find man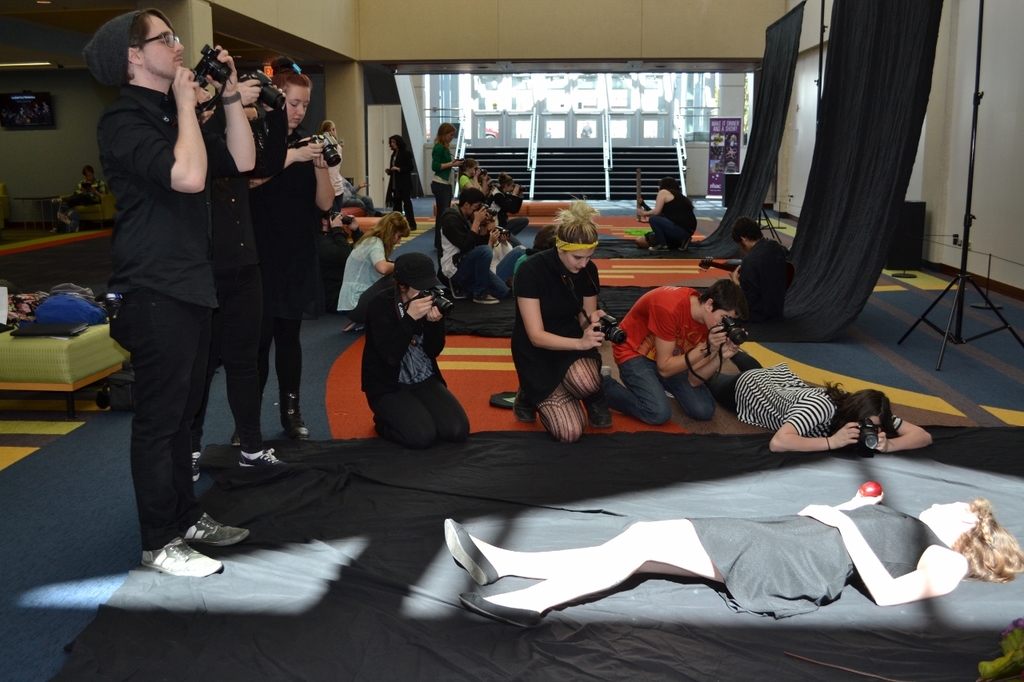
583 277 755 434
